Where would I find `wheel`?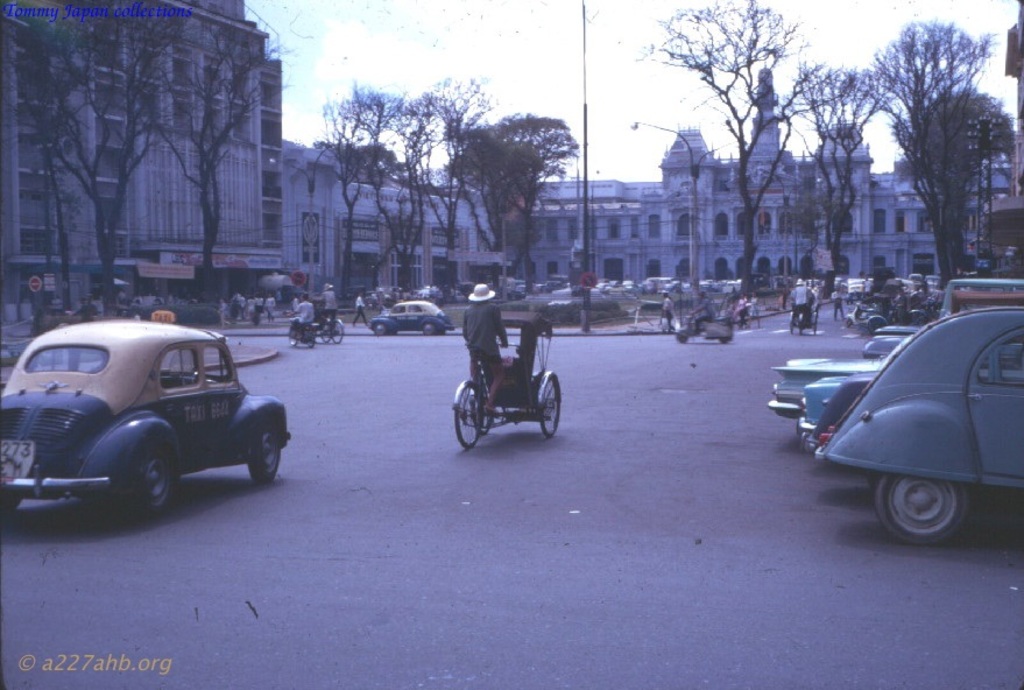
At BBox(134, 443, 175, 509).
